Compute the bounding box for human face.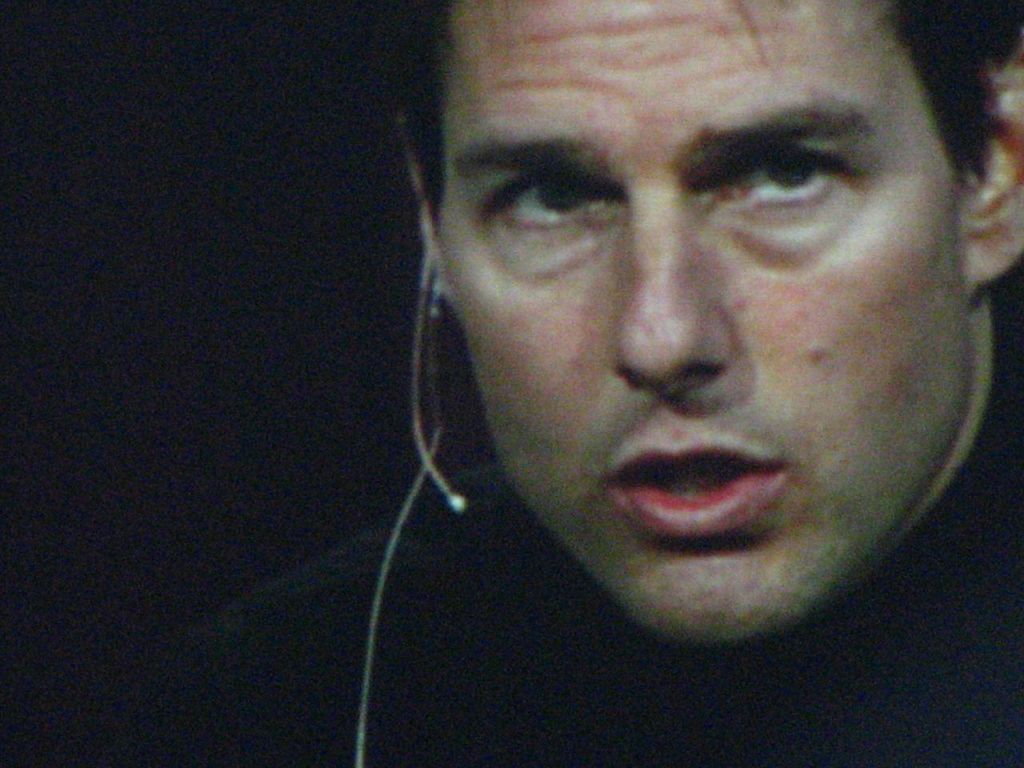
(left=435, top=0, right=974, bottom=647).
